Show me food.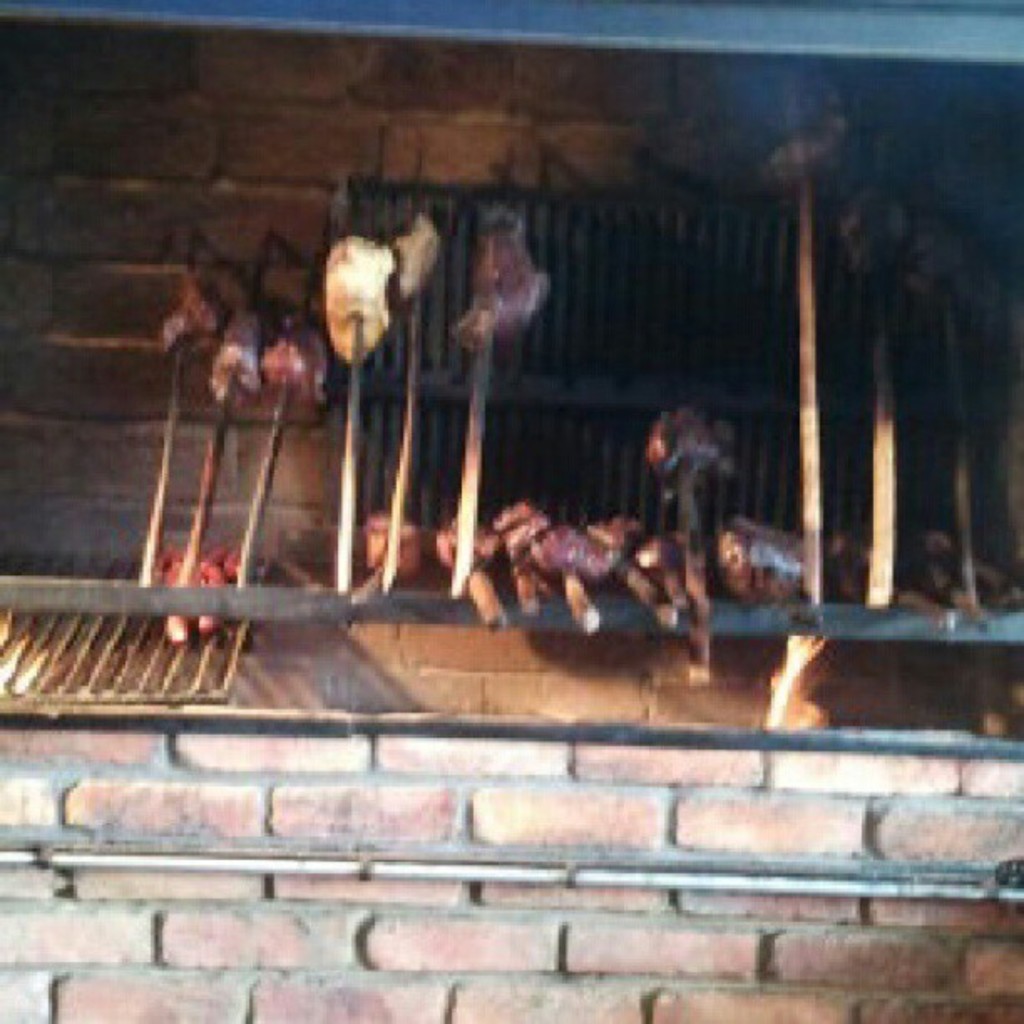
food is here: crop(152, 253, 241, 360).
